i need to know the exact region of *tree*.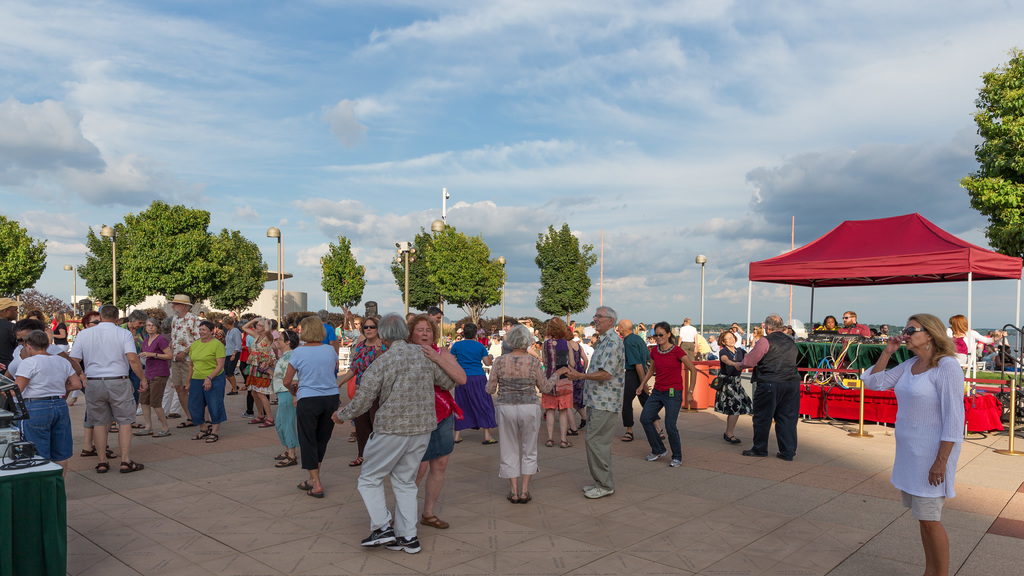
Region: (left=115, top=196, right=219, bottom=310).
